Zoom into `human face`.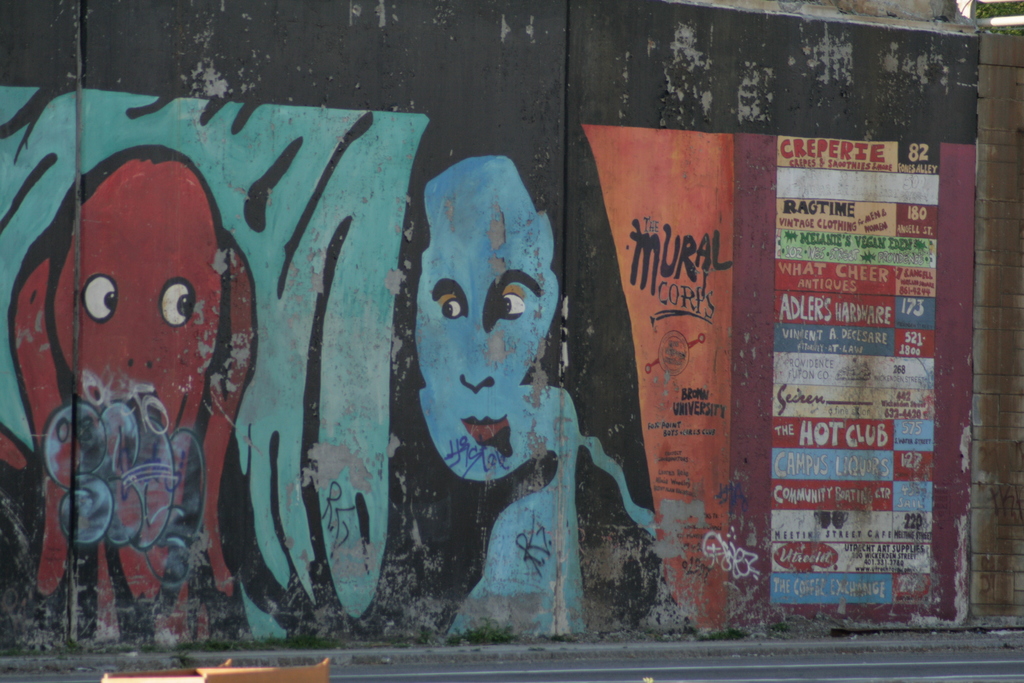
Zoom target: [416,161,563,483].
